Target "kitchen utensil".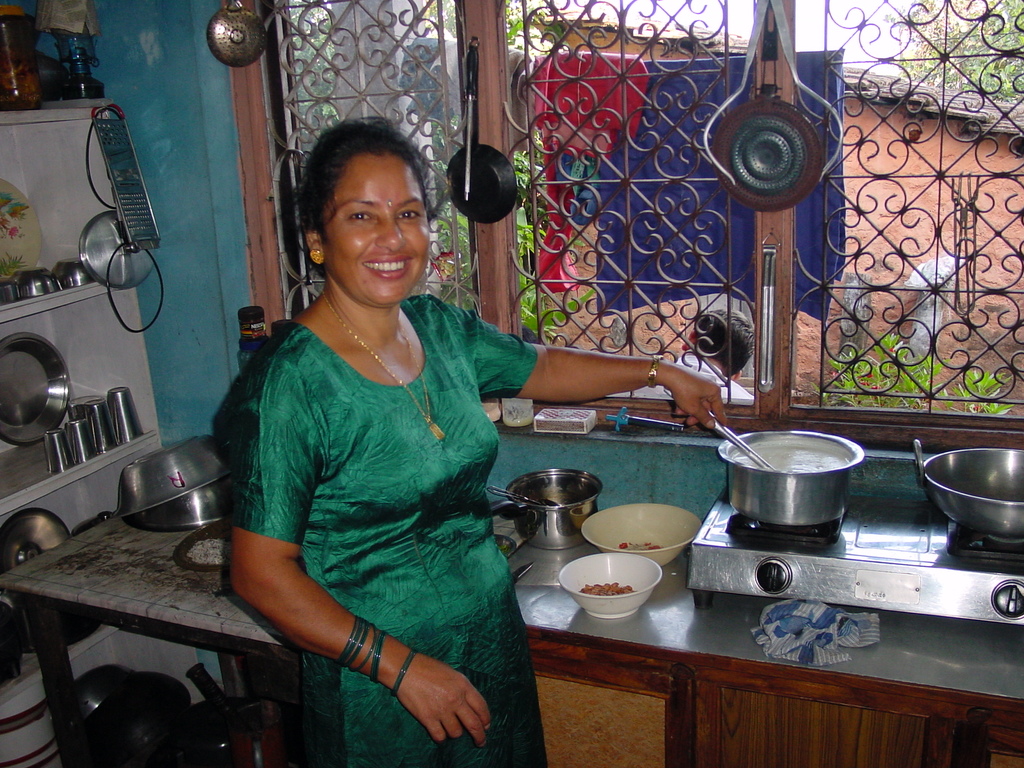
Target region: (left=703, top=0, right=849, bottom=189).
